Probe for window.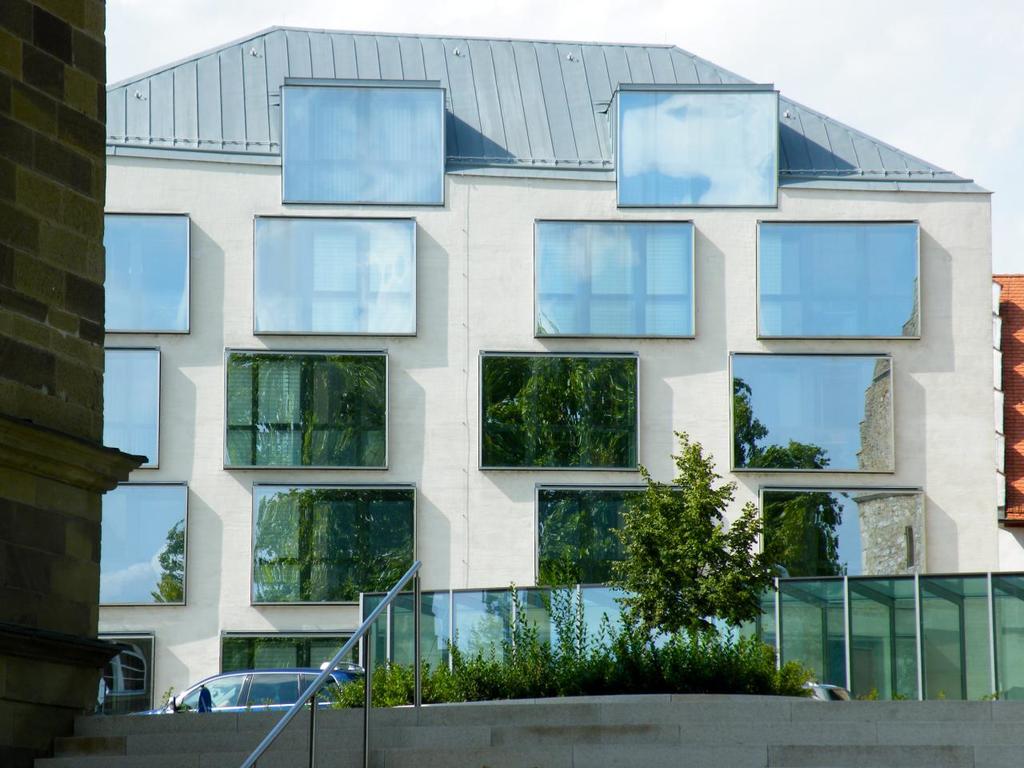
Probe result: region(475, 344, 645, 470).
